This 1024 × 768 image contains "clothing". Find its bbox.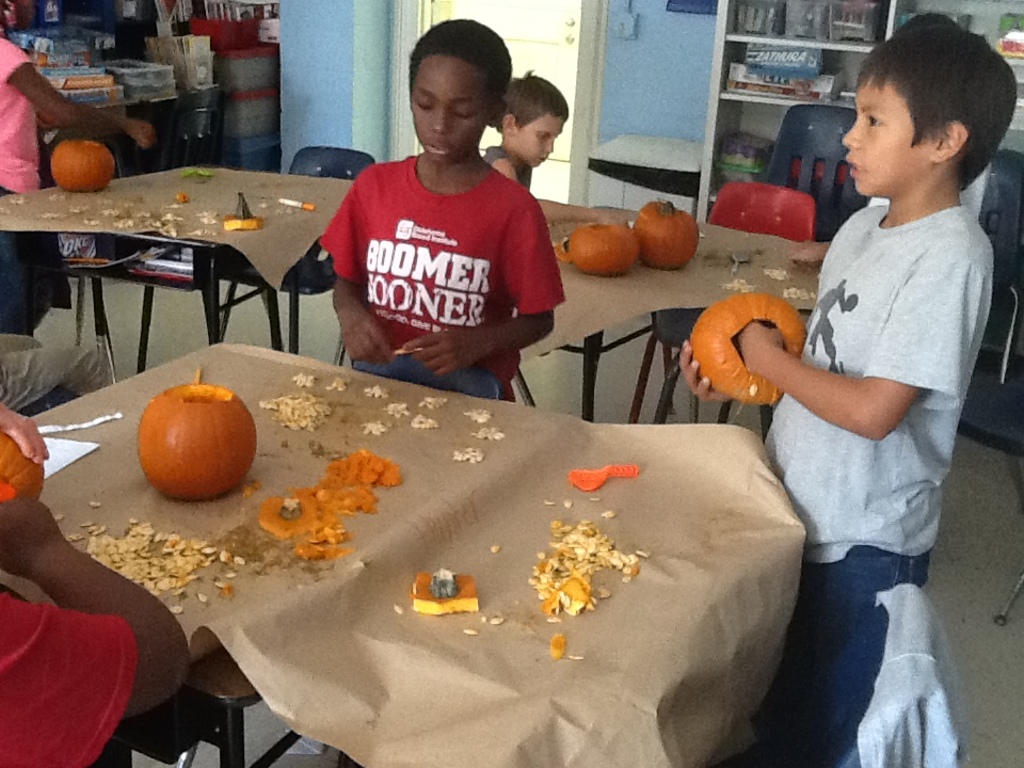
select_region(0, 32, 58, 335).
